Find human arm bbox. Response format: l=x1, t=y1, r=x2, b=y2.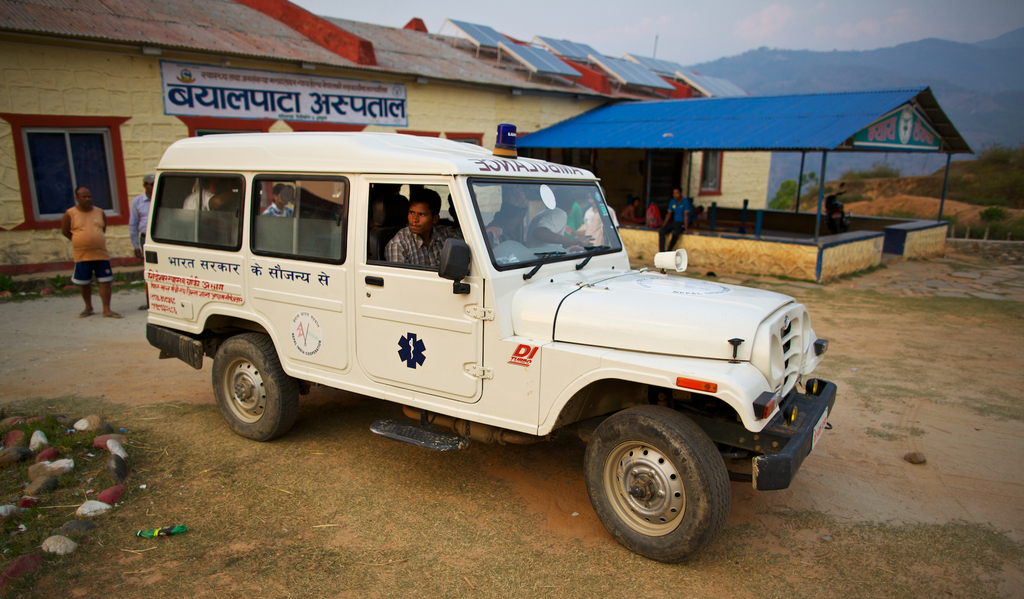
l=625, t=210, r=633, b=215.
